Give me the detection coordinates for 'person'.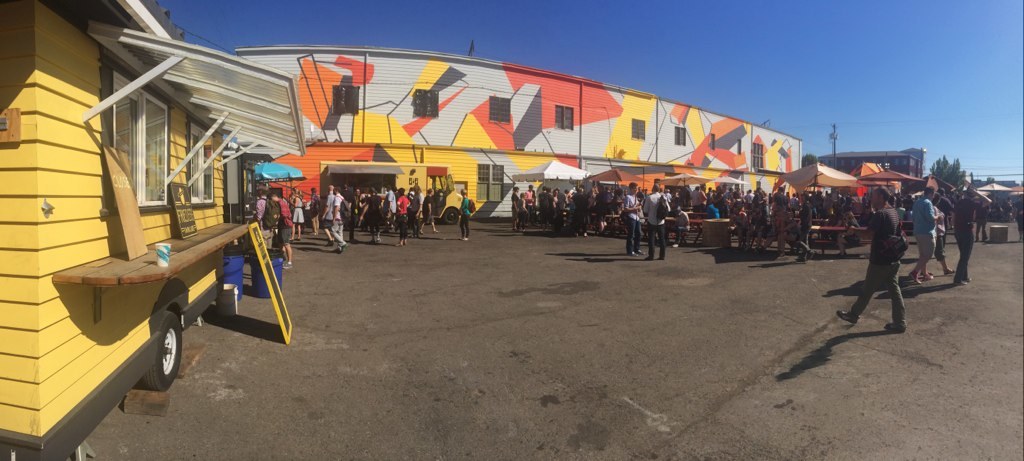
{"x1": 905, "y1": 184, "x2": 956, "y2": 291}.
